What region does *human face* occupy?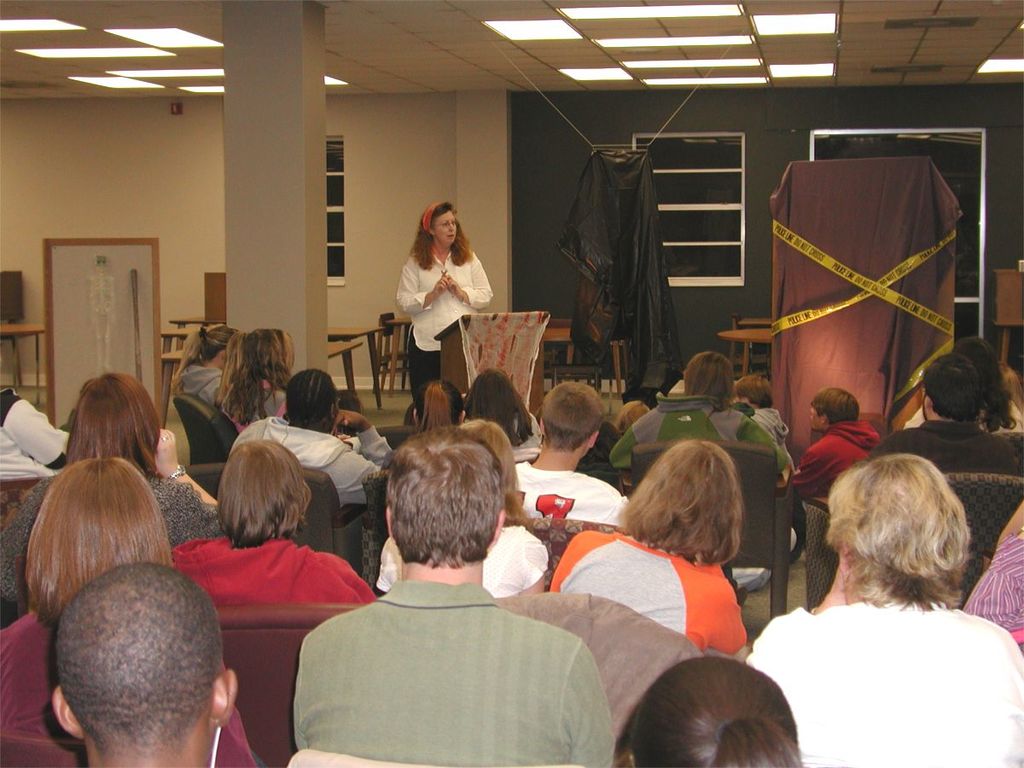
x1=811, y1=404, x2=824, y2=429.
